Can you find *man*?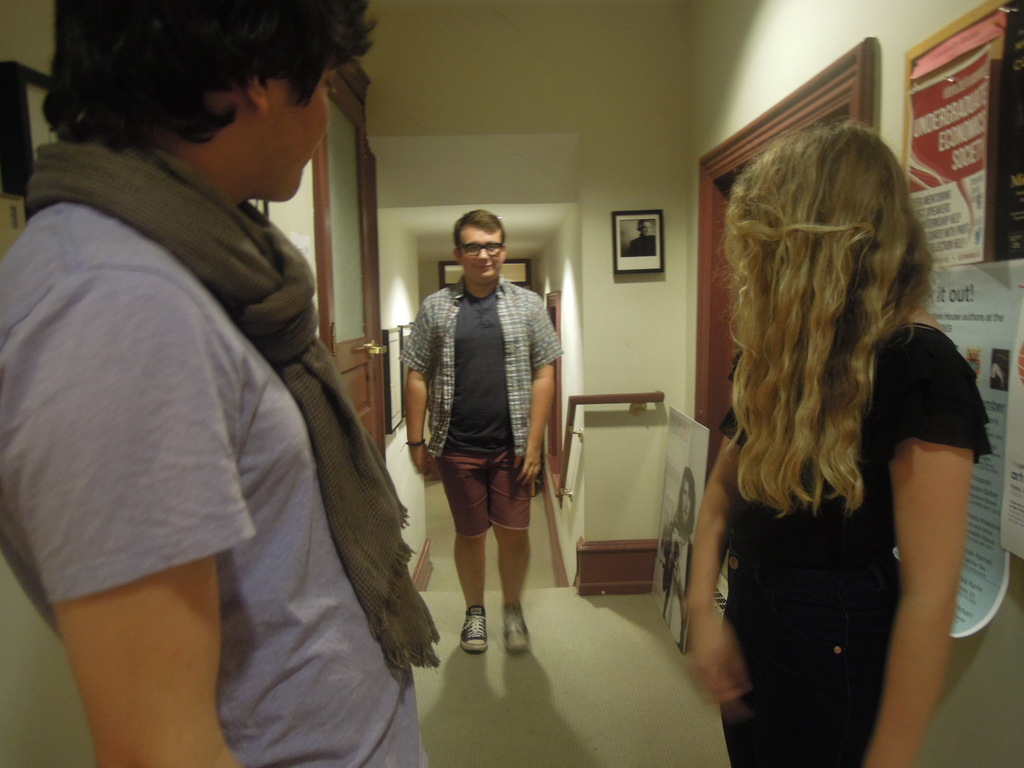
Yes, bounding box: locate(395, 216, 566, 675).
